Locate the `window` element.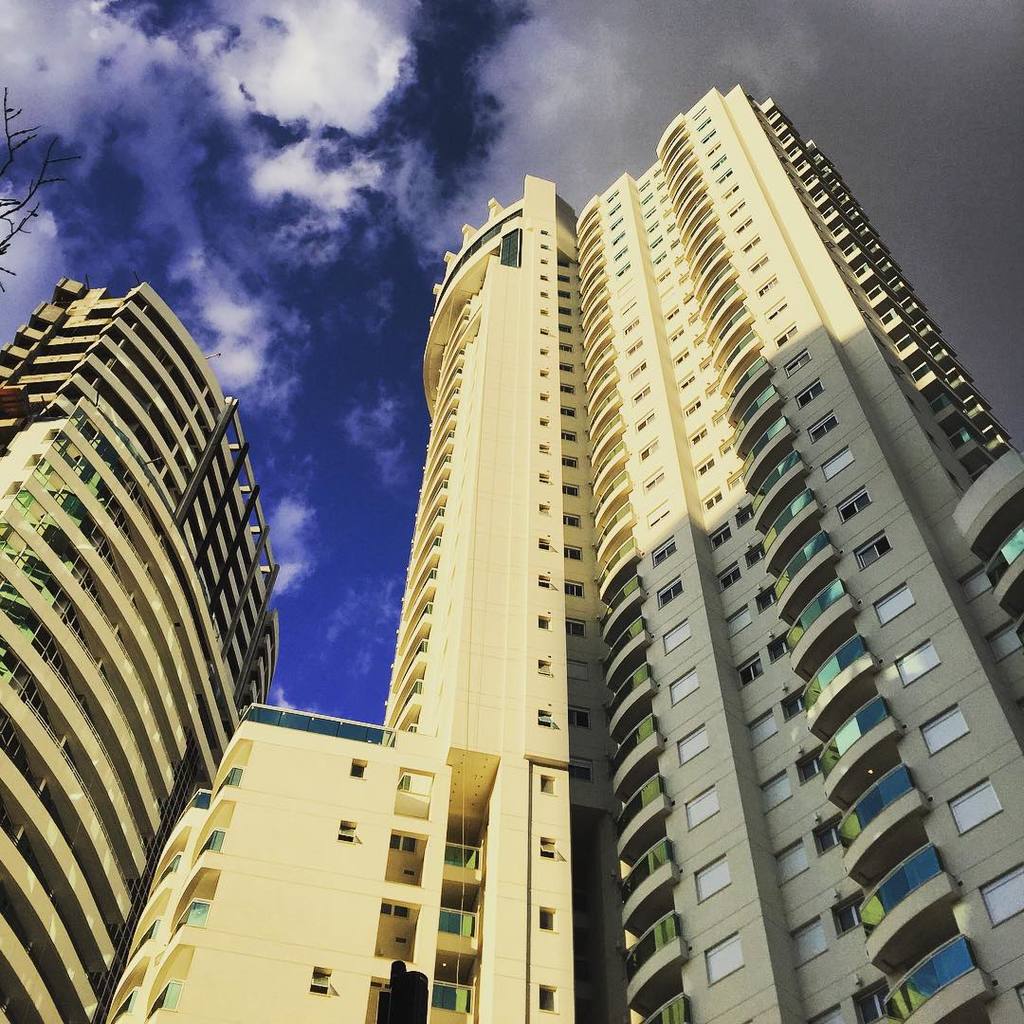
Element bbox: box(919, 699, 965, 759).
